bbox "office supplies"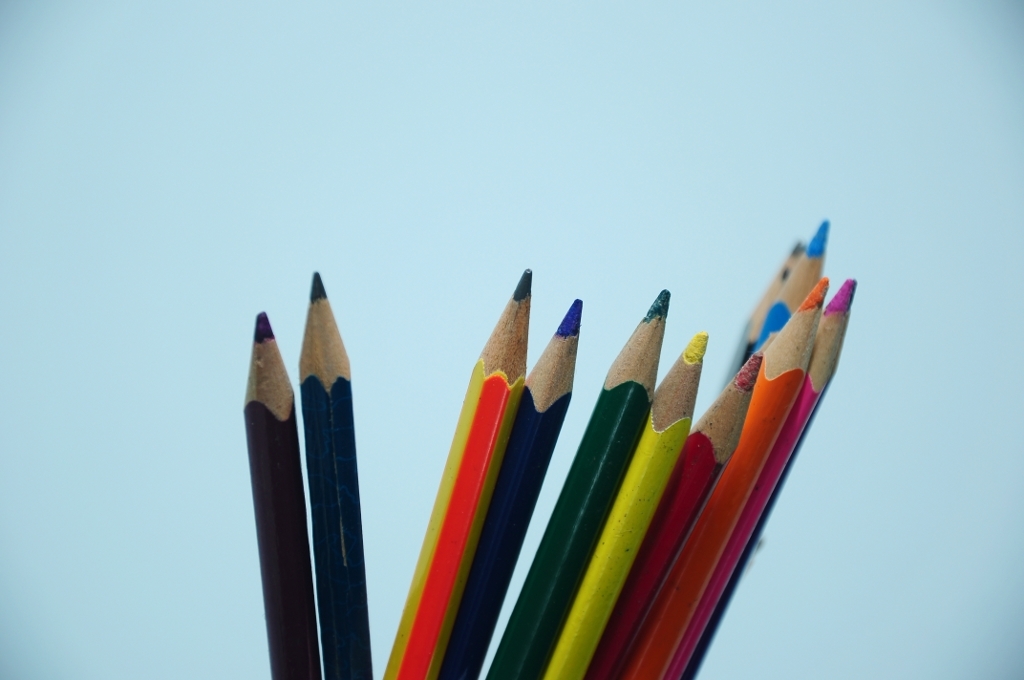
region(718, 242, 808, 383)
